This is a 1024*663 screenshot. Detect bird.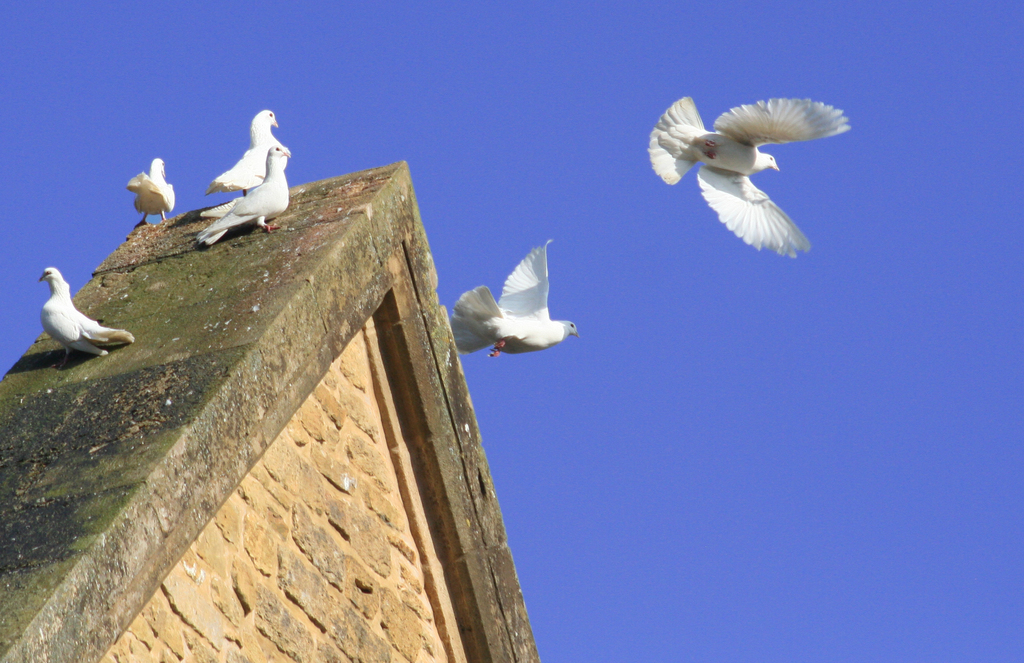
<bbox>202, 106, 278, 197</bbox>.
